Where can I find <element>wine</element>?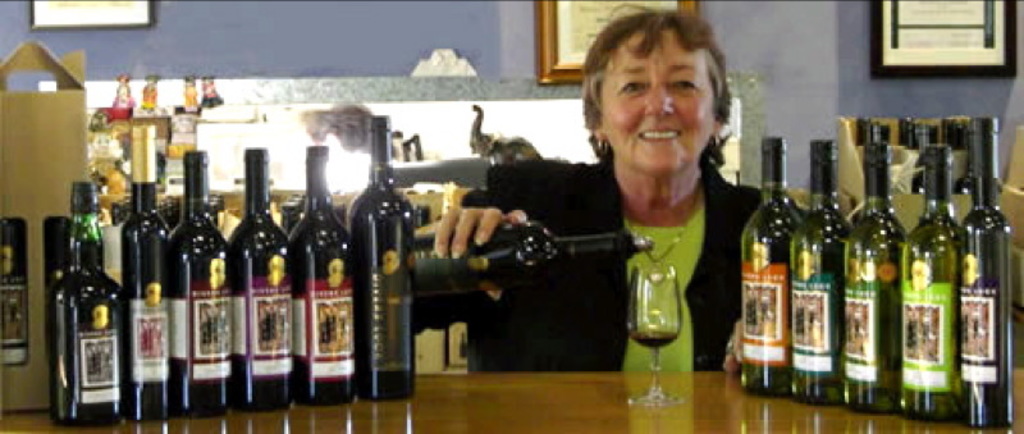
You can find it at locate(846, 125, 896, 415).
